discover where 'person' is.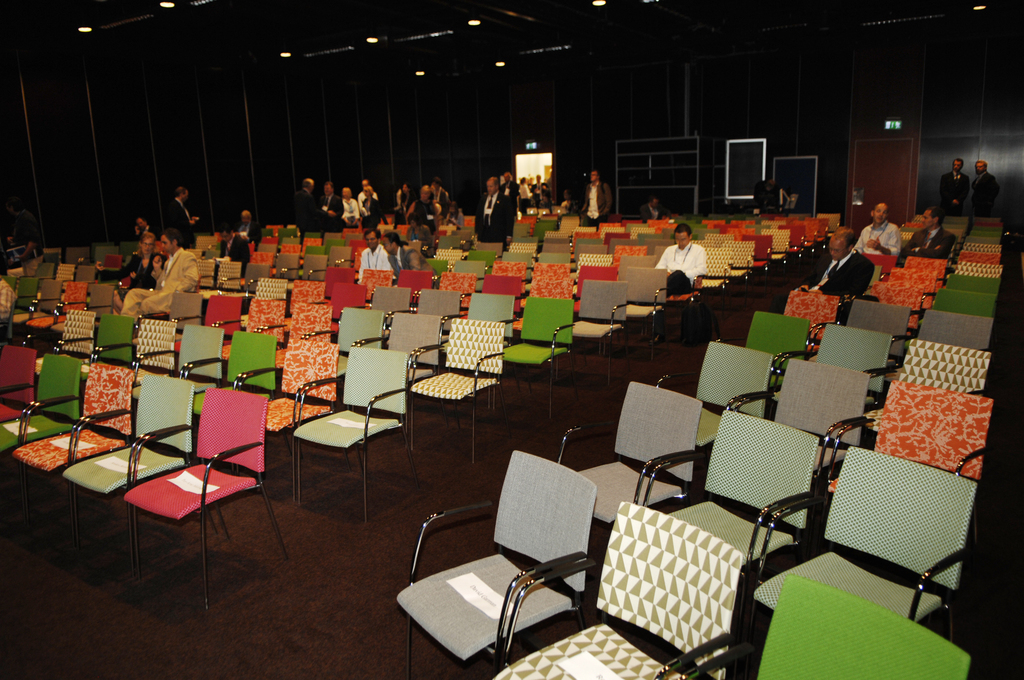
Discovered at (385, 231, 433, 282).
